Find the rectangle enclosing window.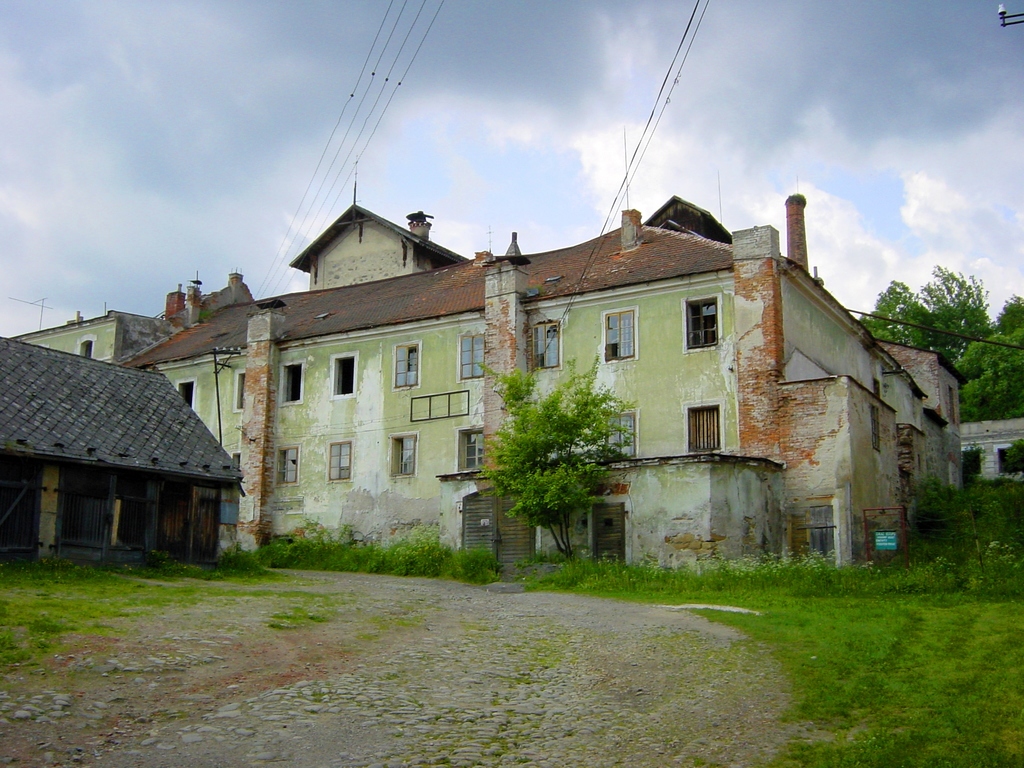
(x1=276, y1=447, x2=301, y2=484).
